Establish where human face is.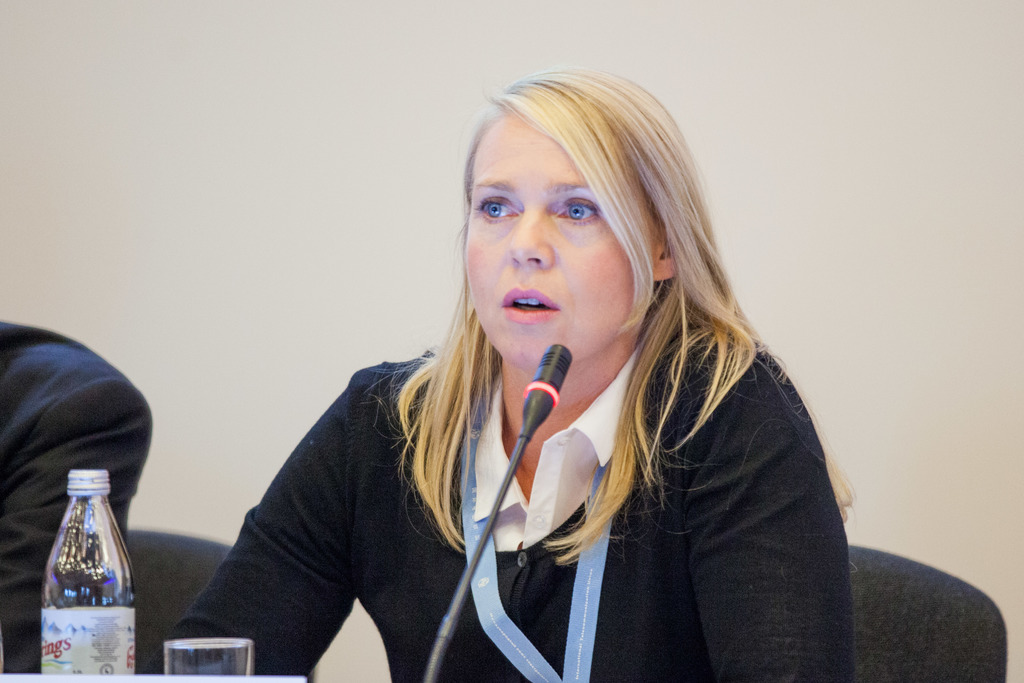
Established at crop(461, 113, 666, 374).
